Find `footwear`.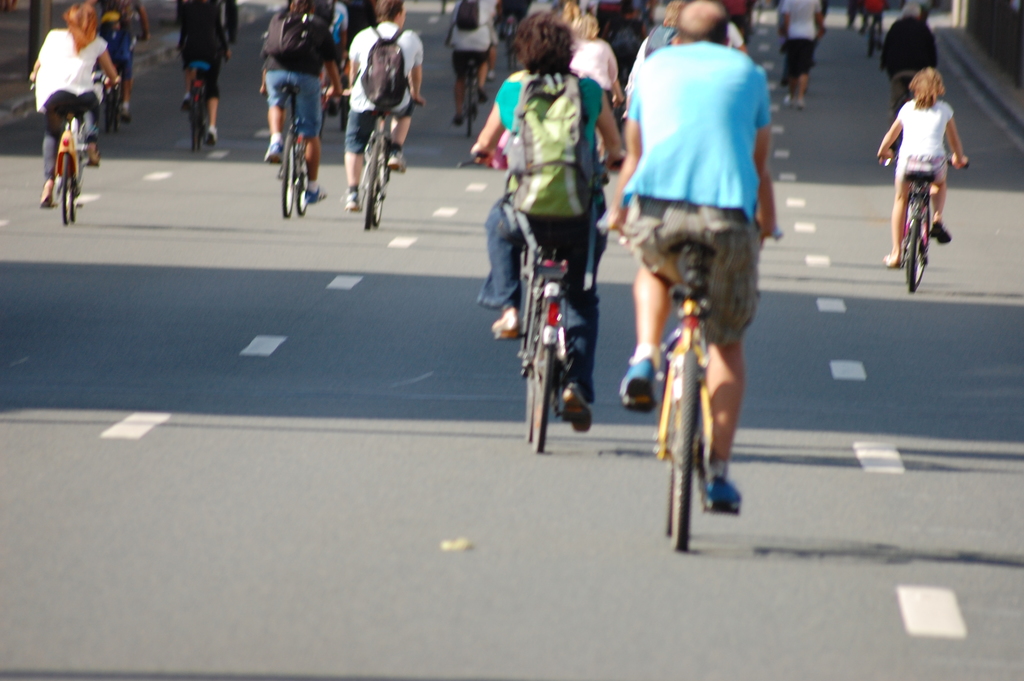
l=37, t=188, r=61, b=213.
